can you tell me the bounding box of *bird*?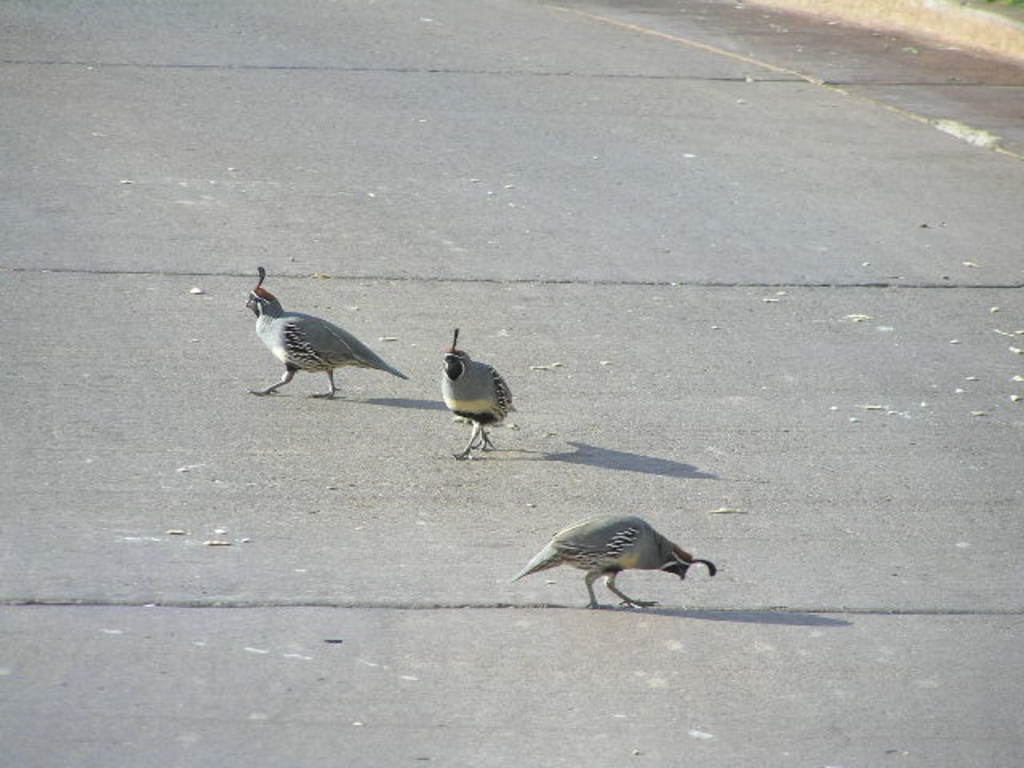
bbox=[235, 278, 406, 397].
